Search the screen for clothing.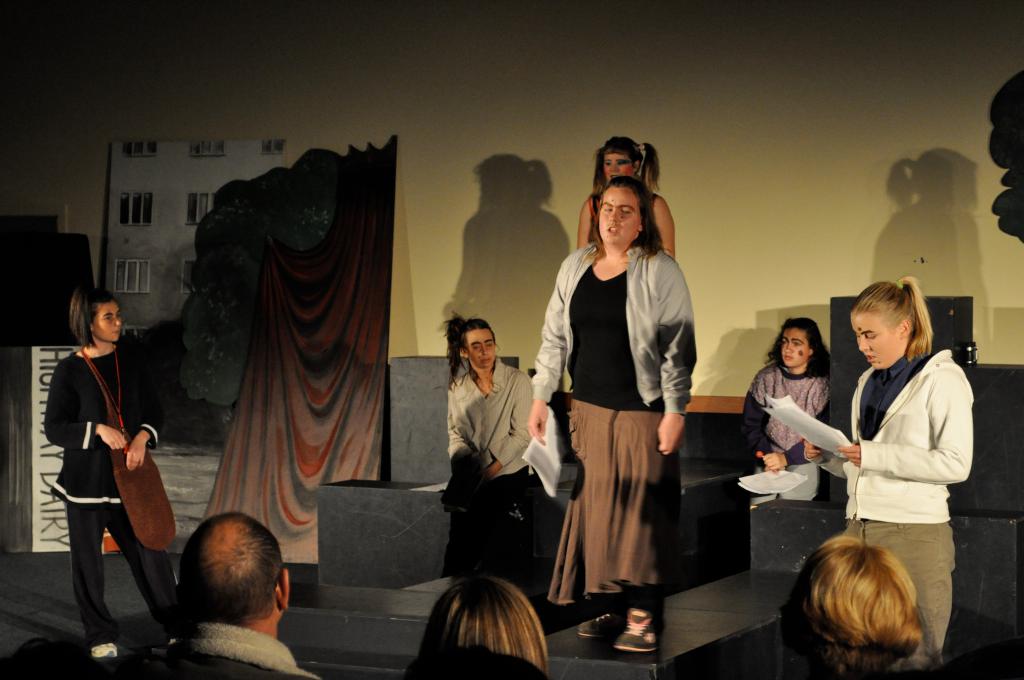
Found at left=443, top=357, right=535, bottom=572.
